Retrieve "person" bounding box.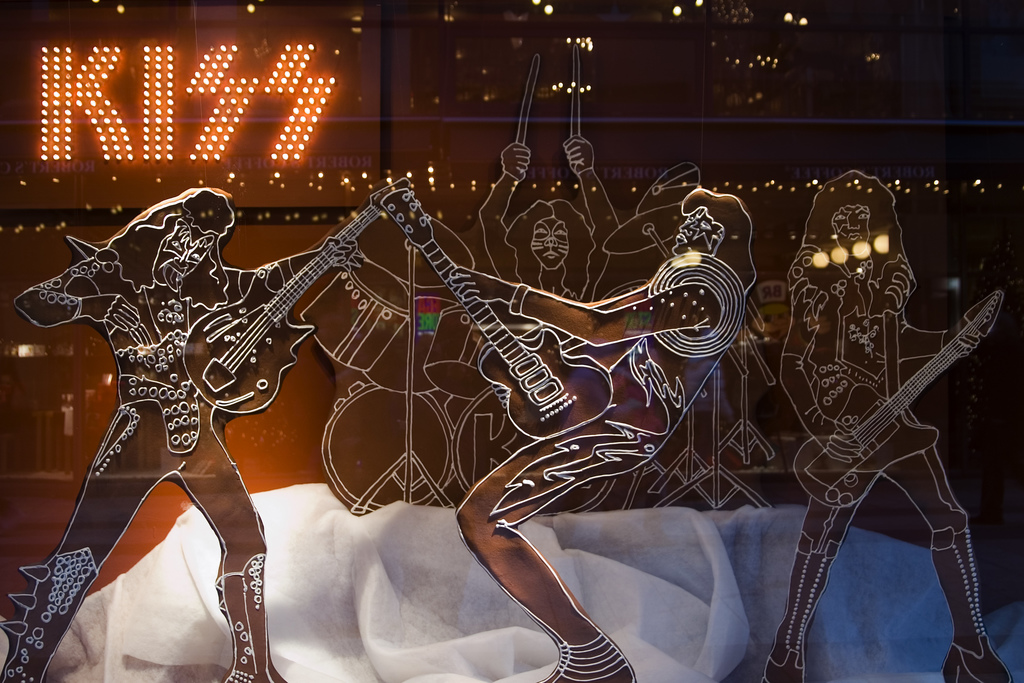
Bounding box: rect(477, 131, 627, 310).
